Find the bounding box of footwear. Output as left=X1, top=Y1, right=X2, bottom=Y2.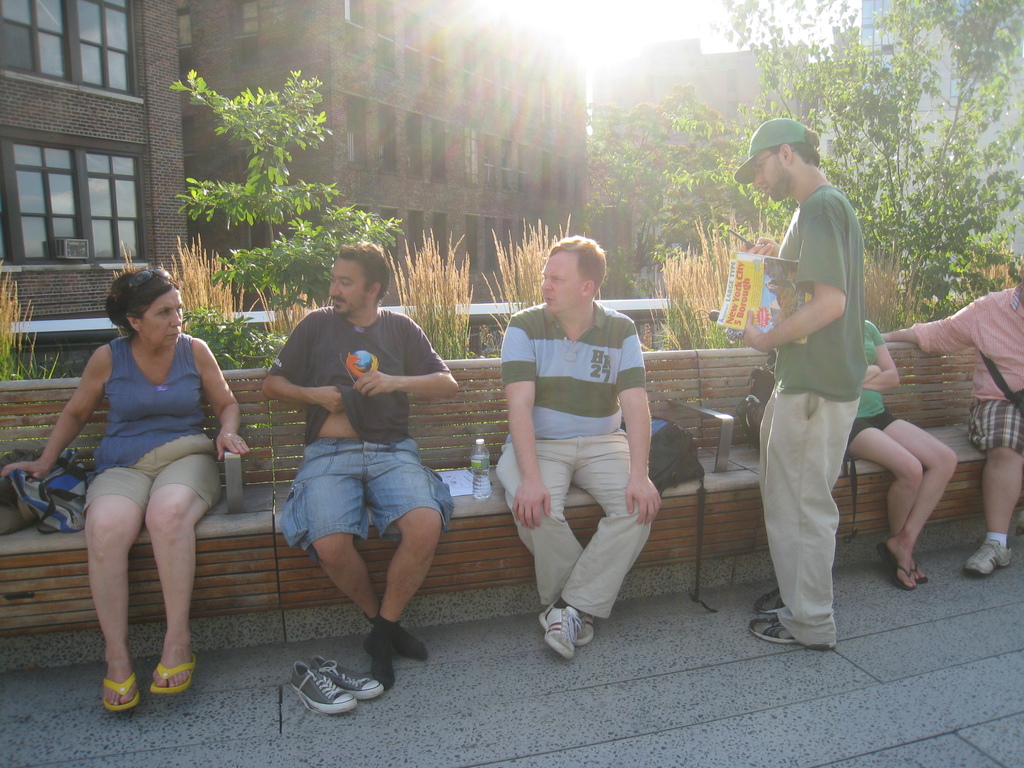
left=751, top=585, right=789, bottom=613.
